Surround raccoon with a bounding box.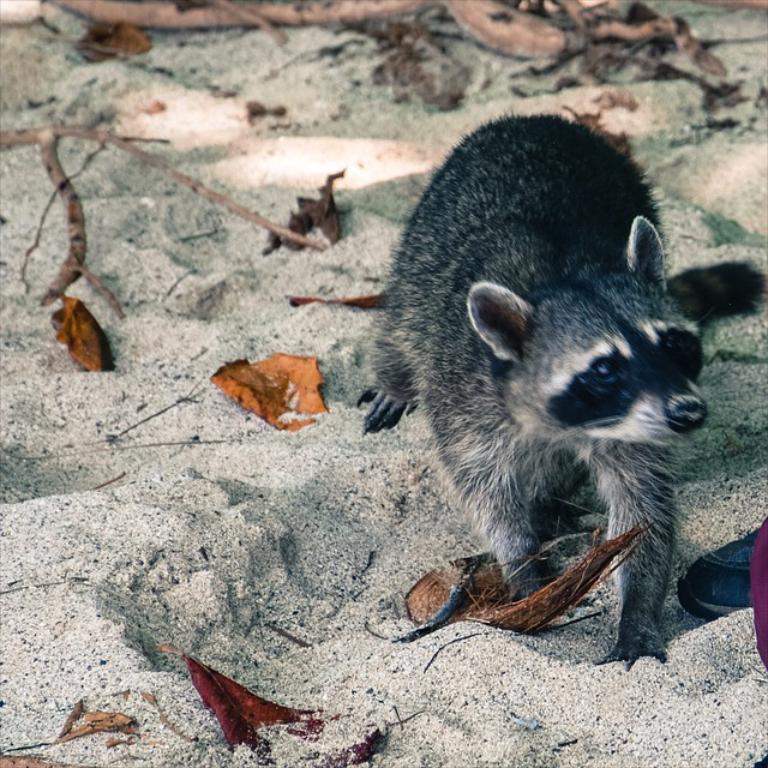
region(355, 109, 709, 665).
